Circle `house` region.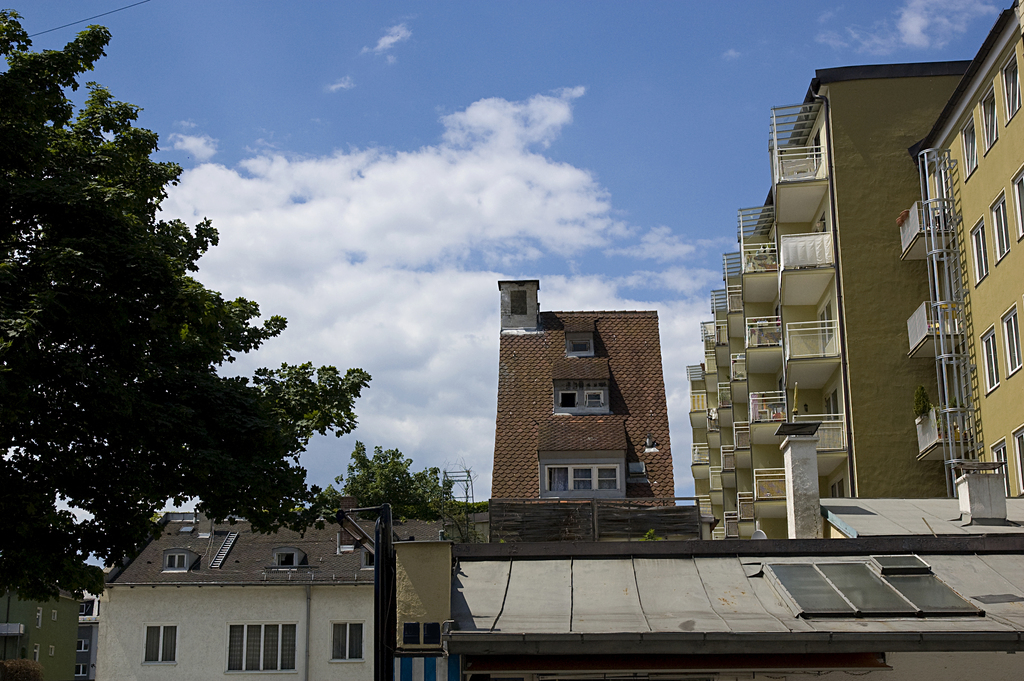
Region: 675/41/966/529.
